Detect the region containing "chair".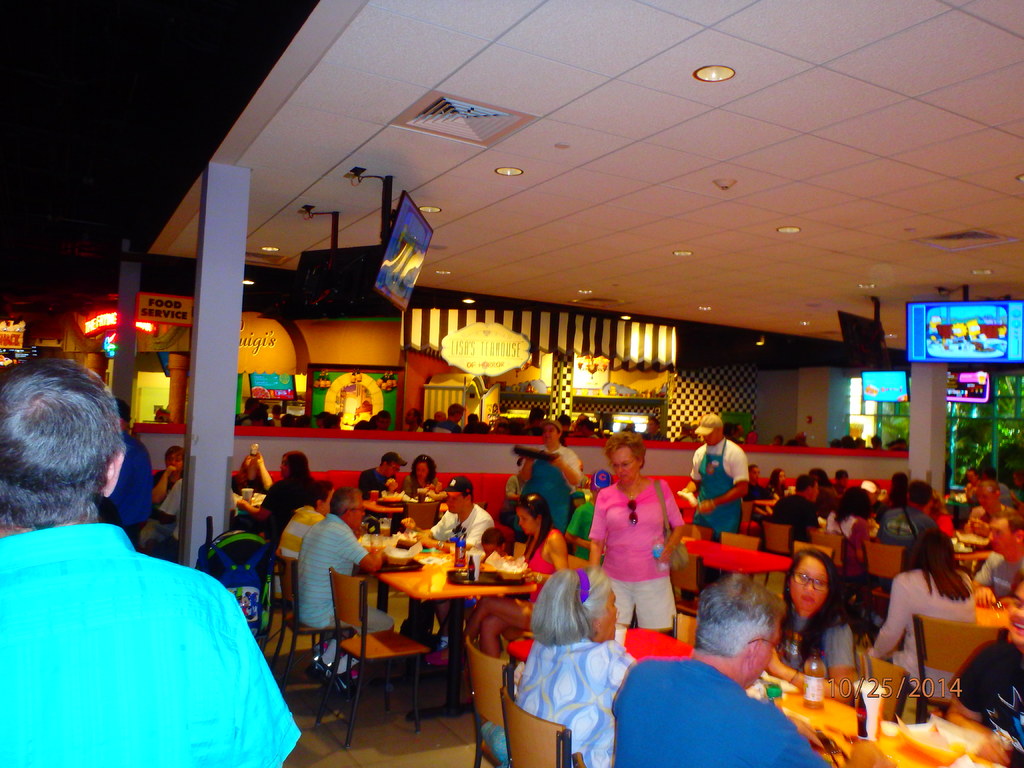
crop(678, 520, 716, 576).
